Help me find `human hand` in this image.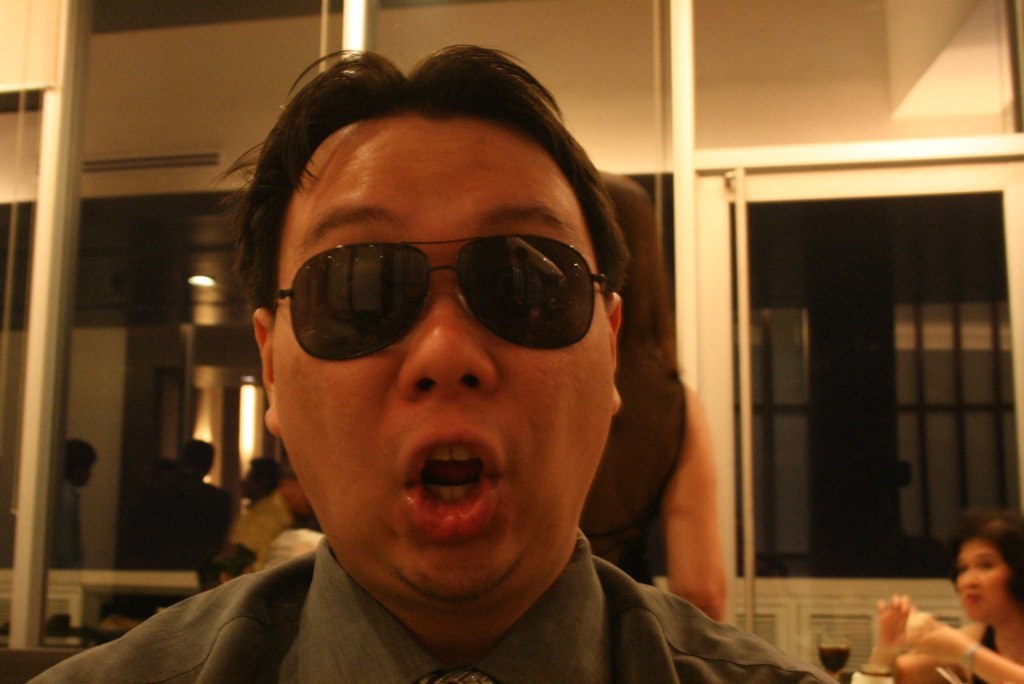
Found it: [left=878, top=596, right=917, bottom=647].
